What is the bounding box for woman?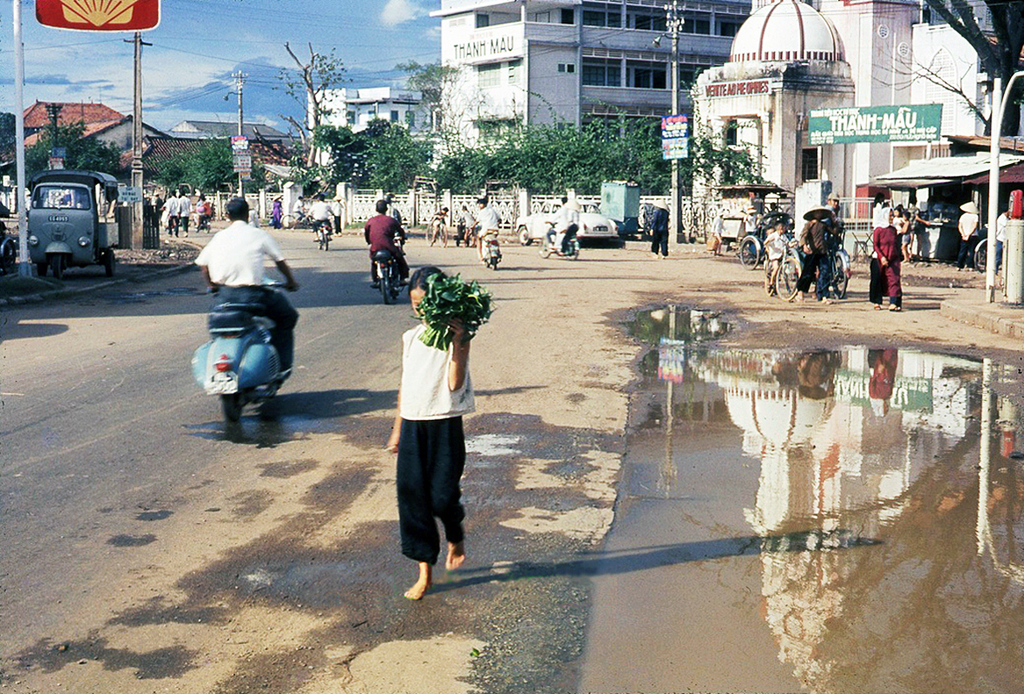
x1=381 y1=257 x2=477 y2=604.
